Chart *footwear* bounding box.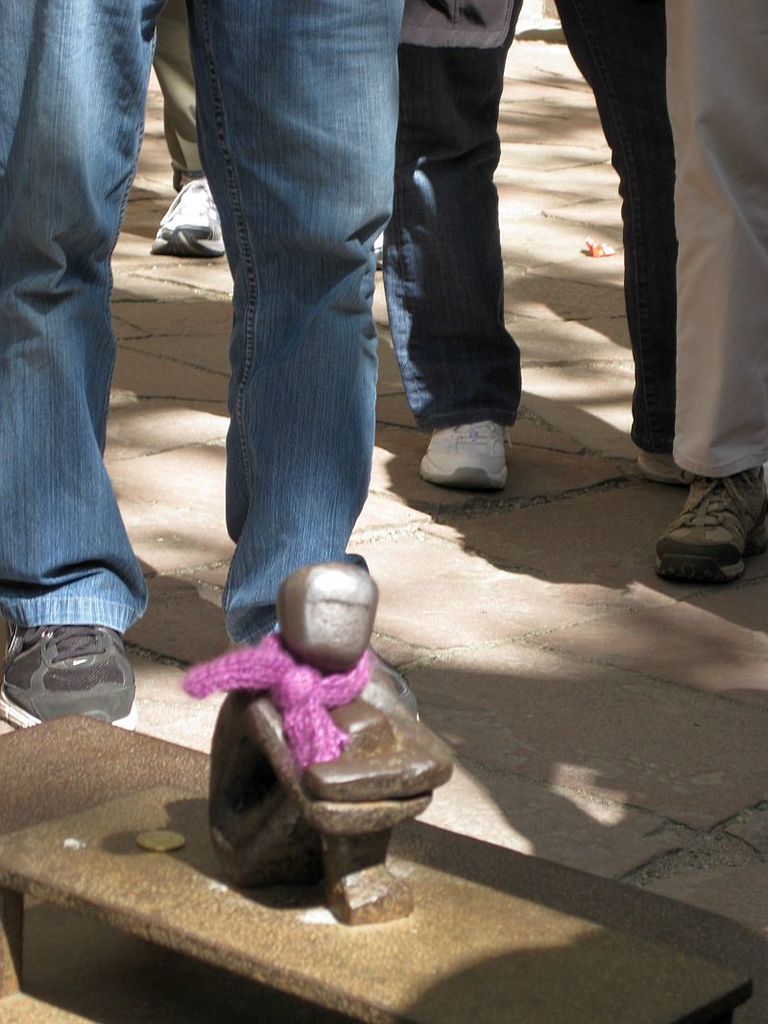
Charted: box=[416, 423, 508, 500].
